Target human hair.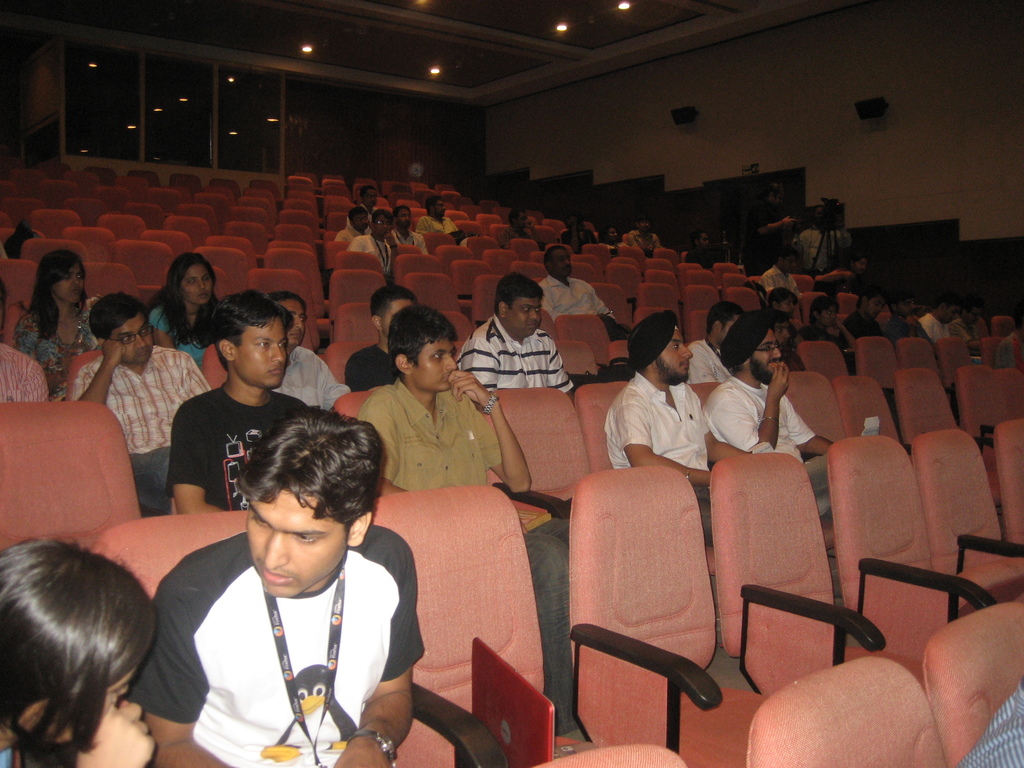
Target region: {"left": 703, "top": 305, "right": 743, "bottom": 337}.
